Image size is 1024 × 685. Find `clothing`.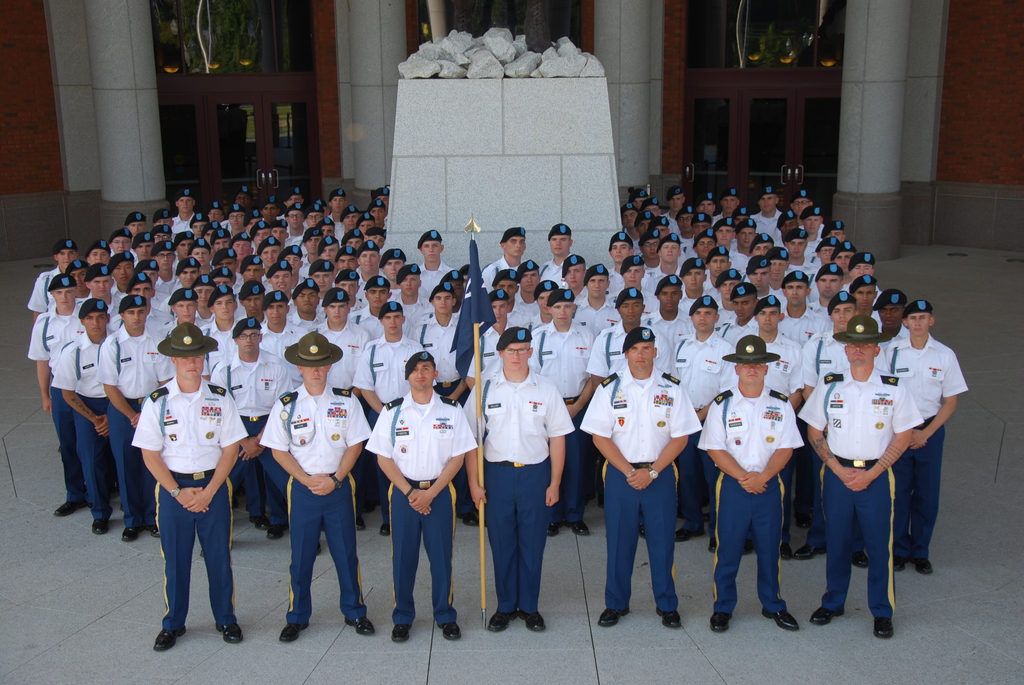
132, 357, 237, 629.
